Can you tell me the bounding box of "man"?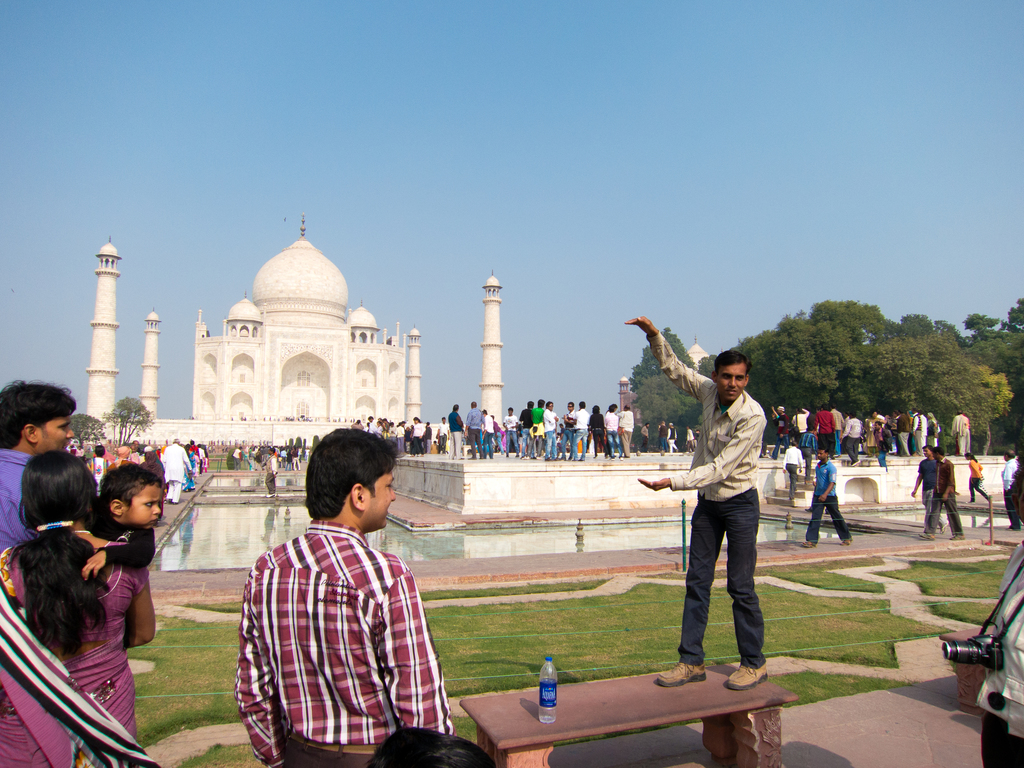
left=541, top=396, right=559, bottom=463.
